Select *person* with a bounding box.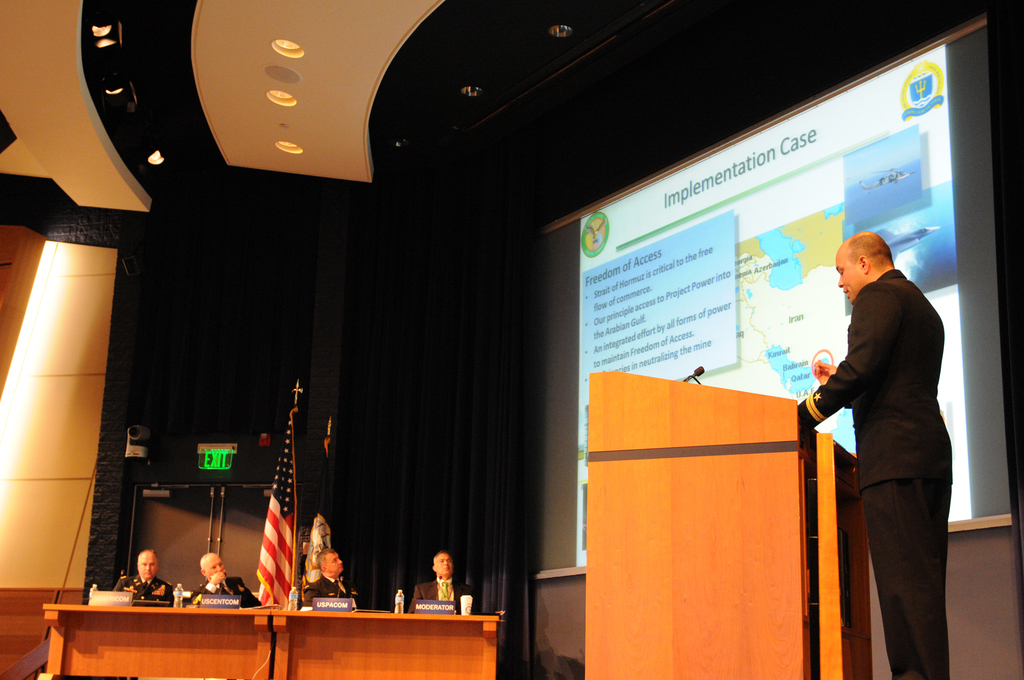
[left=817, top=204, right=966, bottom=679].
